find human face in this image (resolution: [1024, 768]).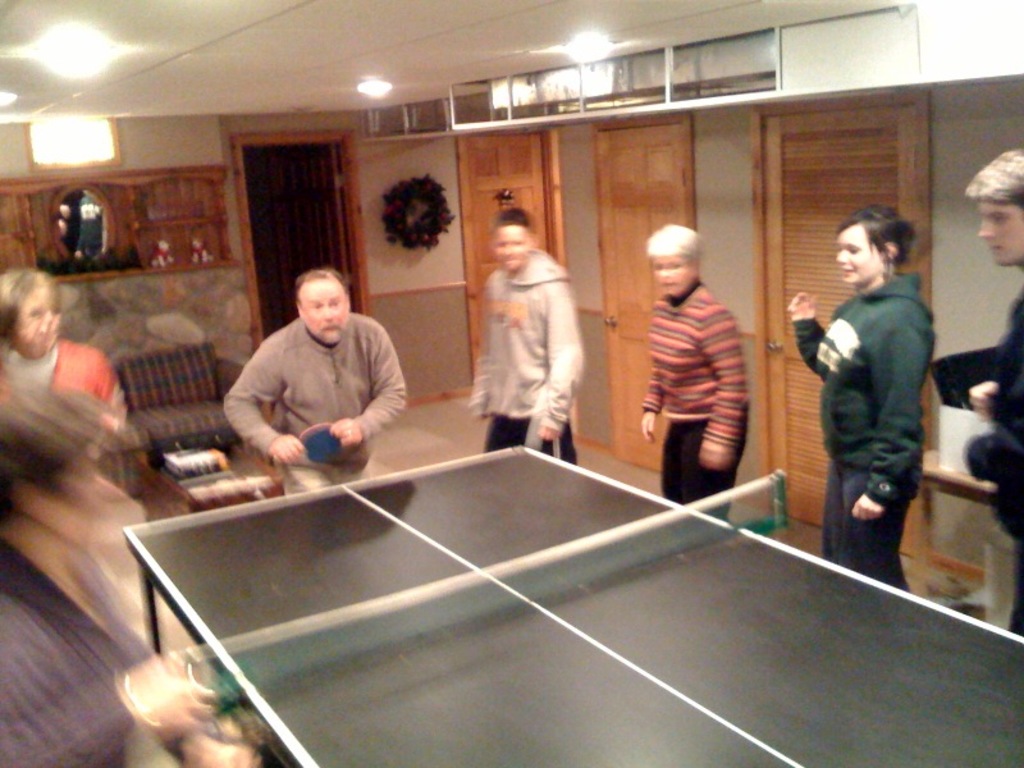
(296,276,348,348).
